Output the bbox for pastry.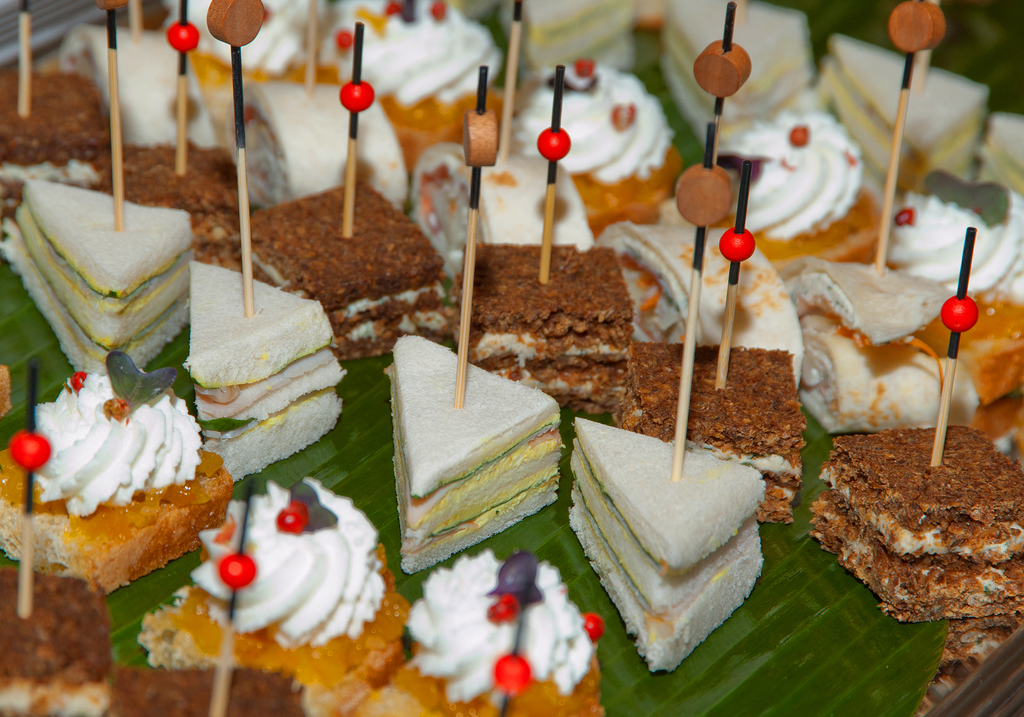
l=52, t=21, r=218, b=143.
